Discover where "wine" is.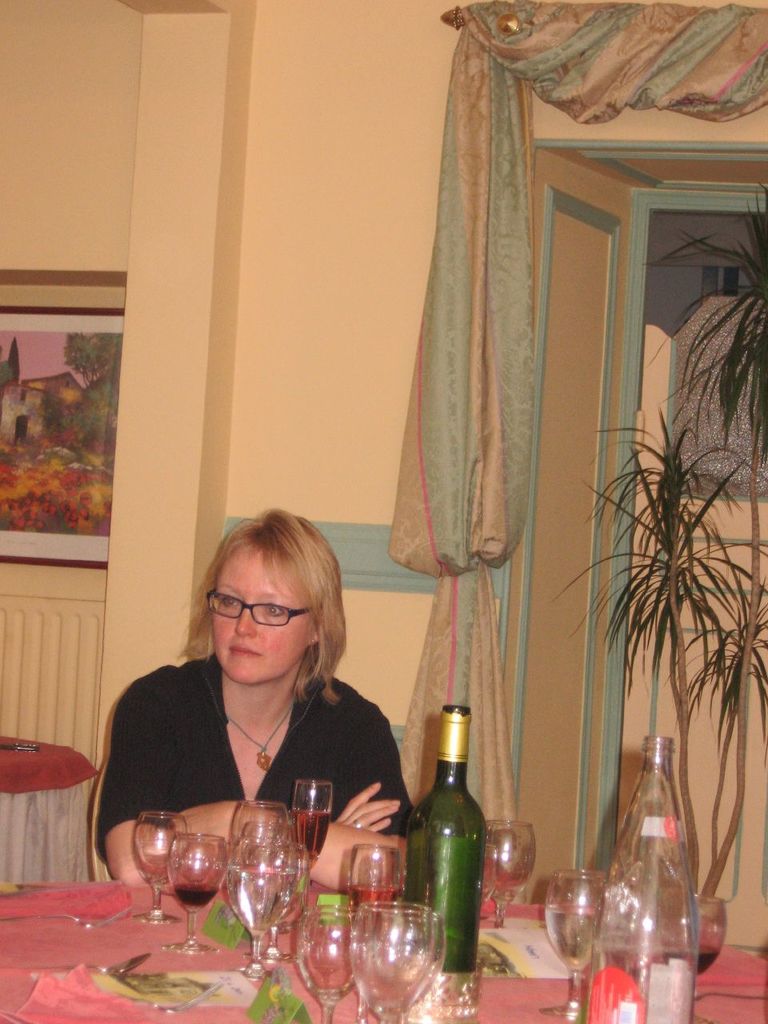
Discovered at BBox(174, 881, 217, 913).
